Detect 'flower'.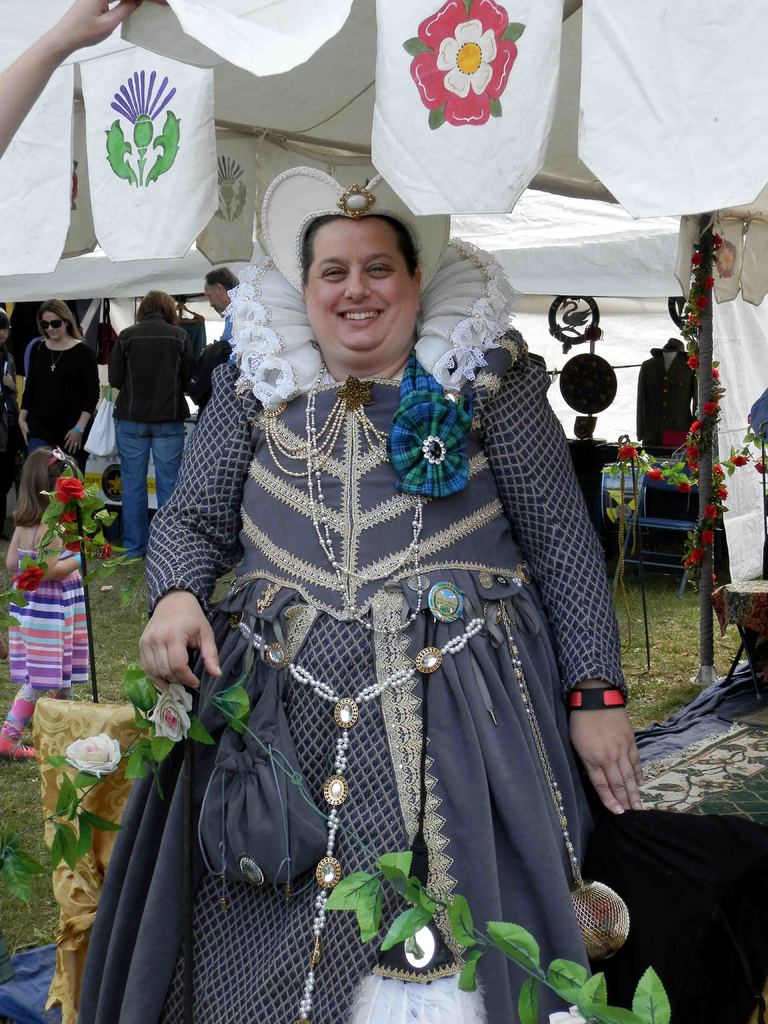
Detected at pyautogui.locateOnScreen(52, 475, 79, 506).
